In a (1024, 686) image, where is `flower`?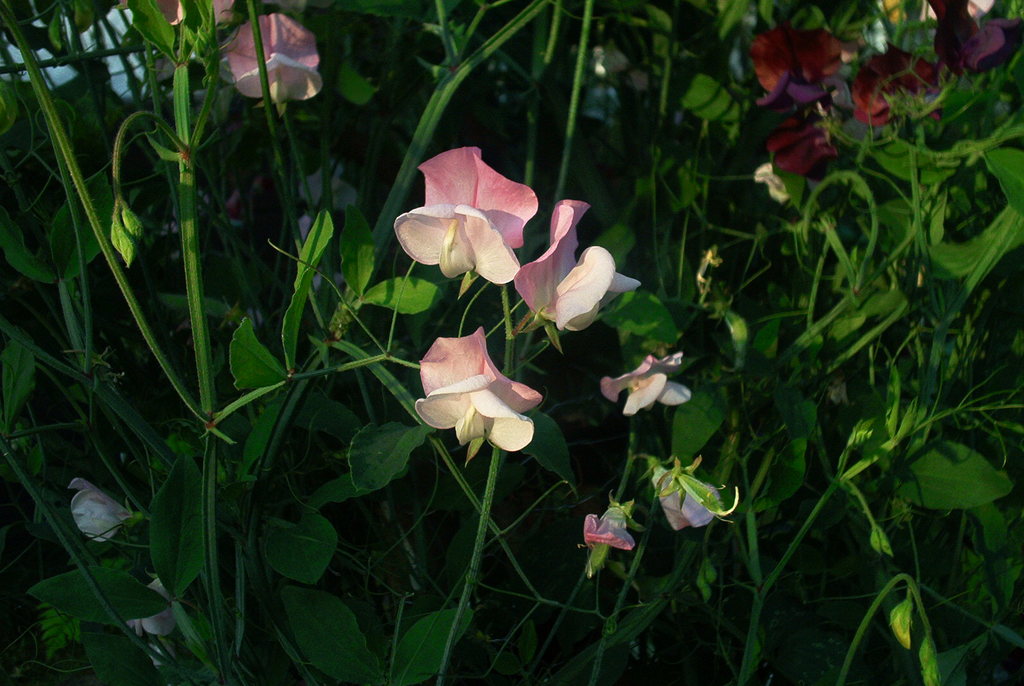
(934, 0, 1023, 85).
